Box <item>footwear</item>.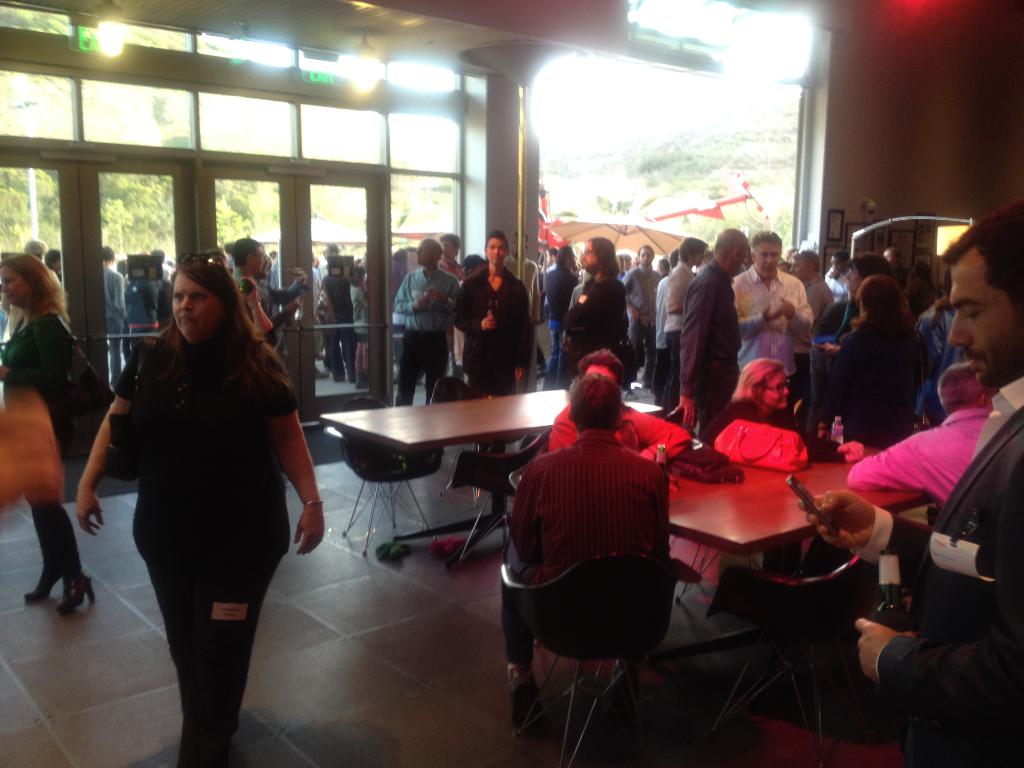
{"x1": 508, "y1": 662, "x2": 536, "y2": 701}.
